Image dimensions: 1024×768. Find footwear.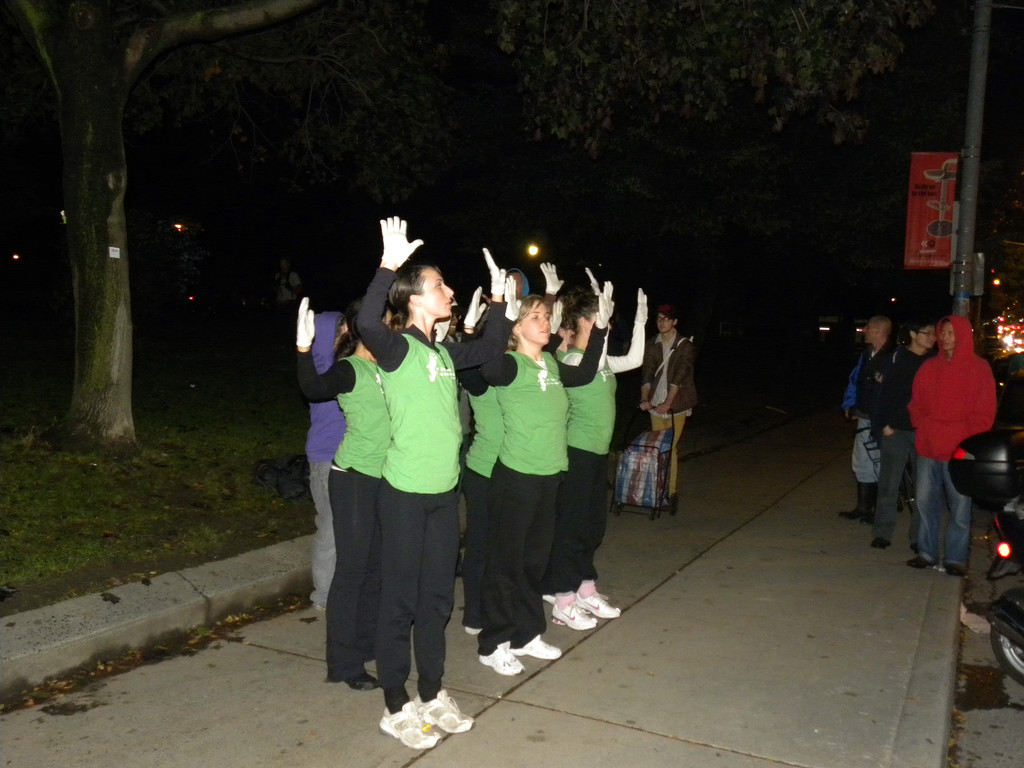
pyautogui.locateOnScreen(872, 536, 890, 549).
